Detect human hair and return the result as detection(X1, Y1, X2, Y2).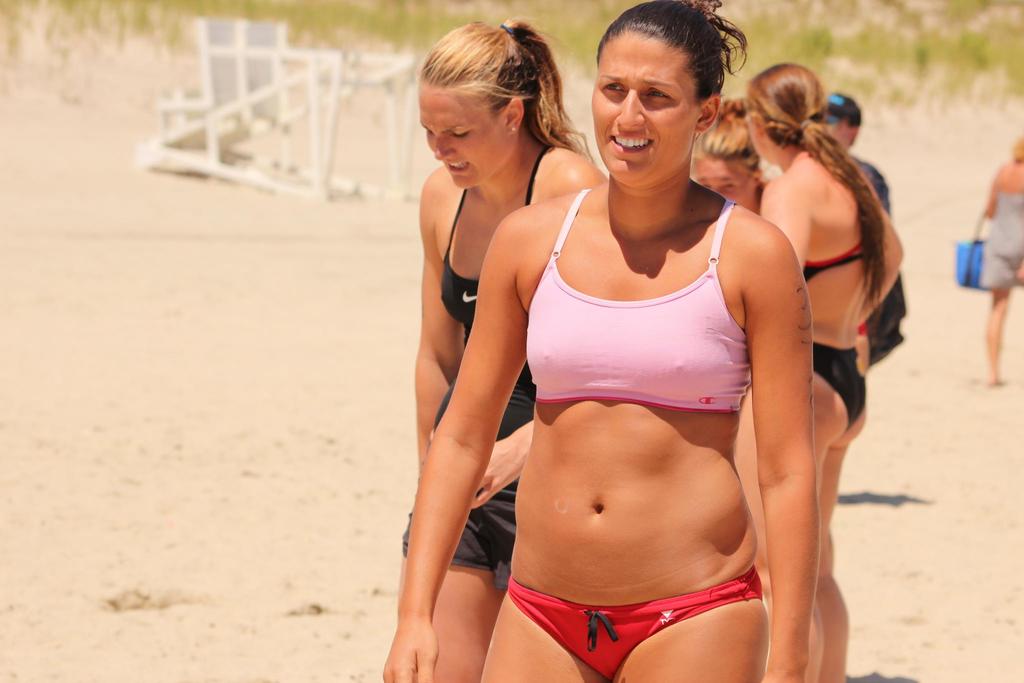
detection(751, 60, 887, 311).
